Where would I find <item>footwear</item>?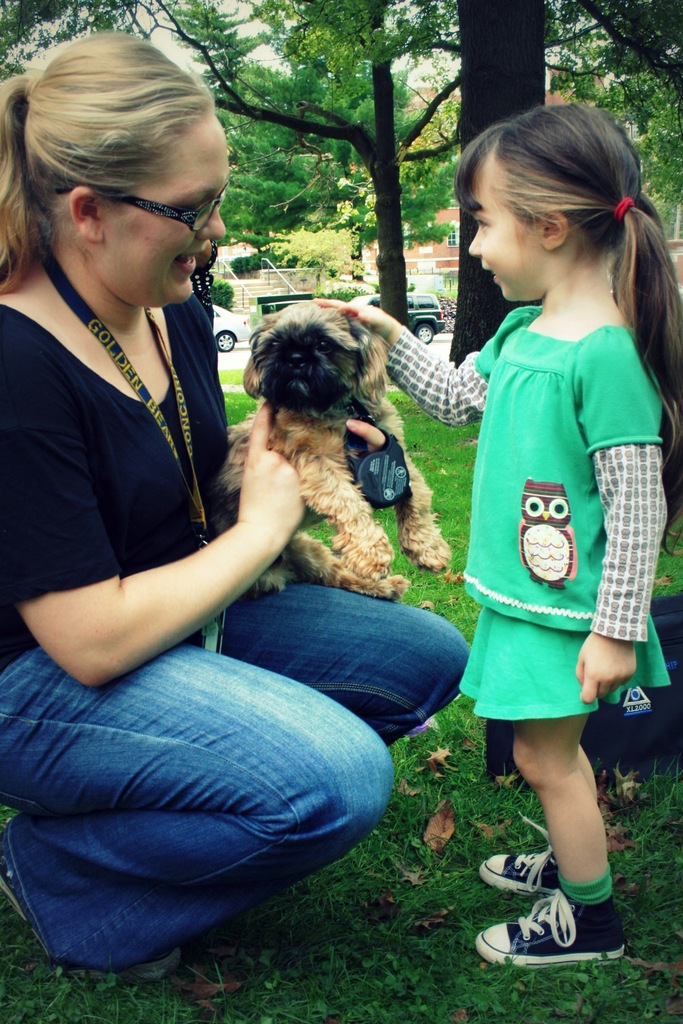
At bbox(475, 841, 562, 899).
